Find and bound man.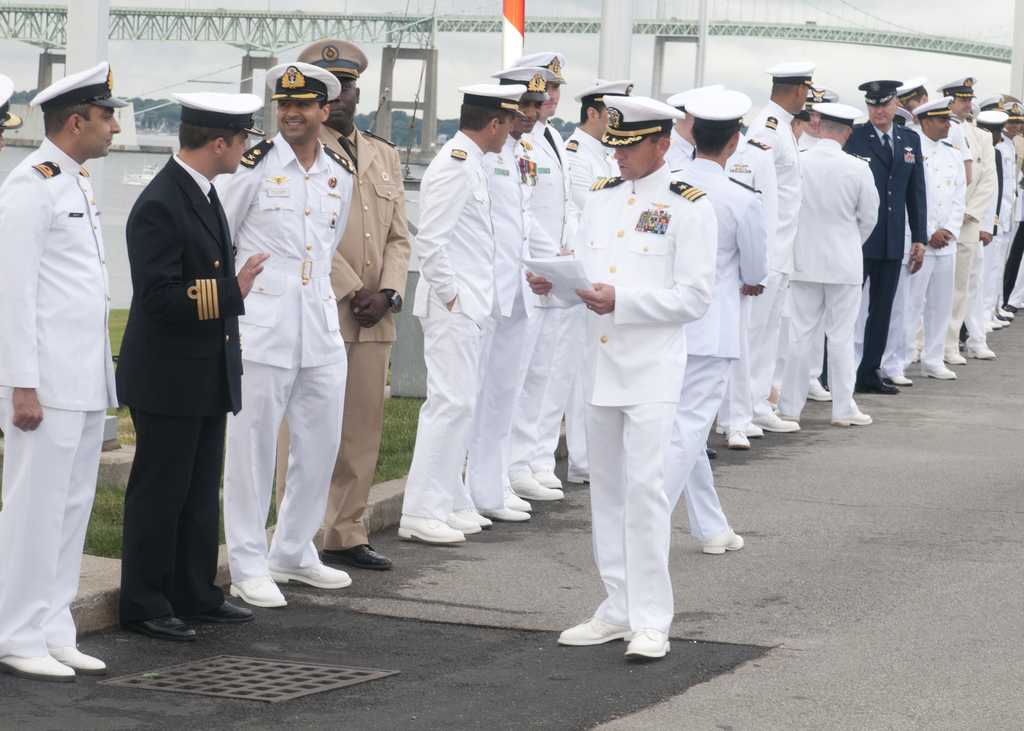
Bound: (550, 91, 715, 662).
